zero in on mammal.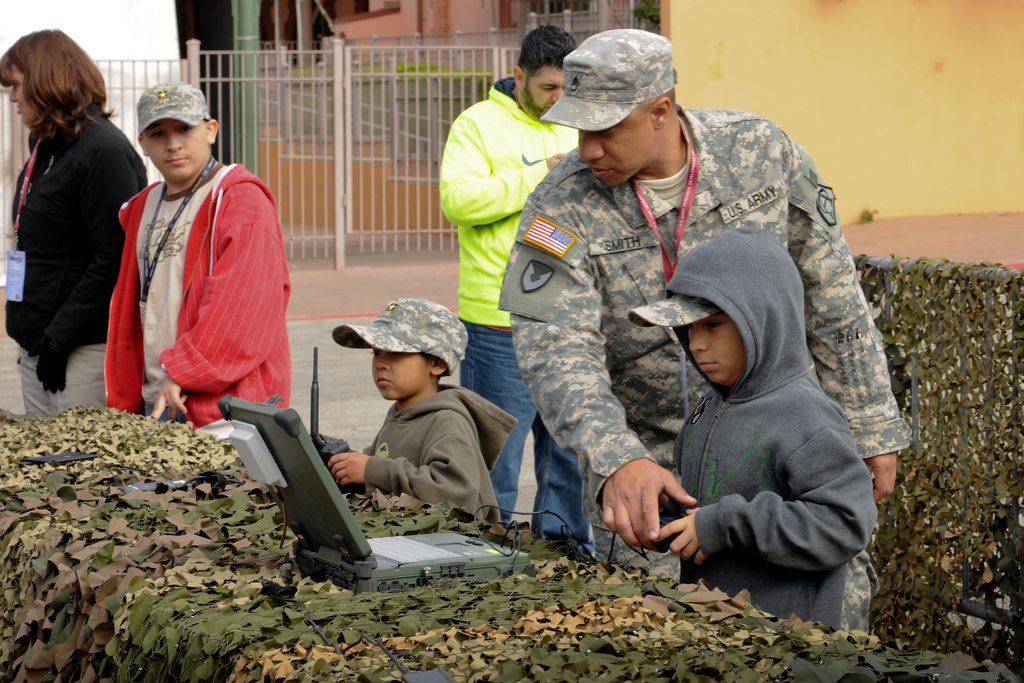
Zeroed in: <box>436,22,594,559</box>.
